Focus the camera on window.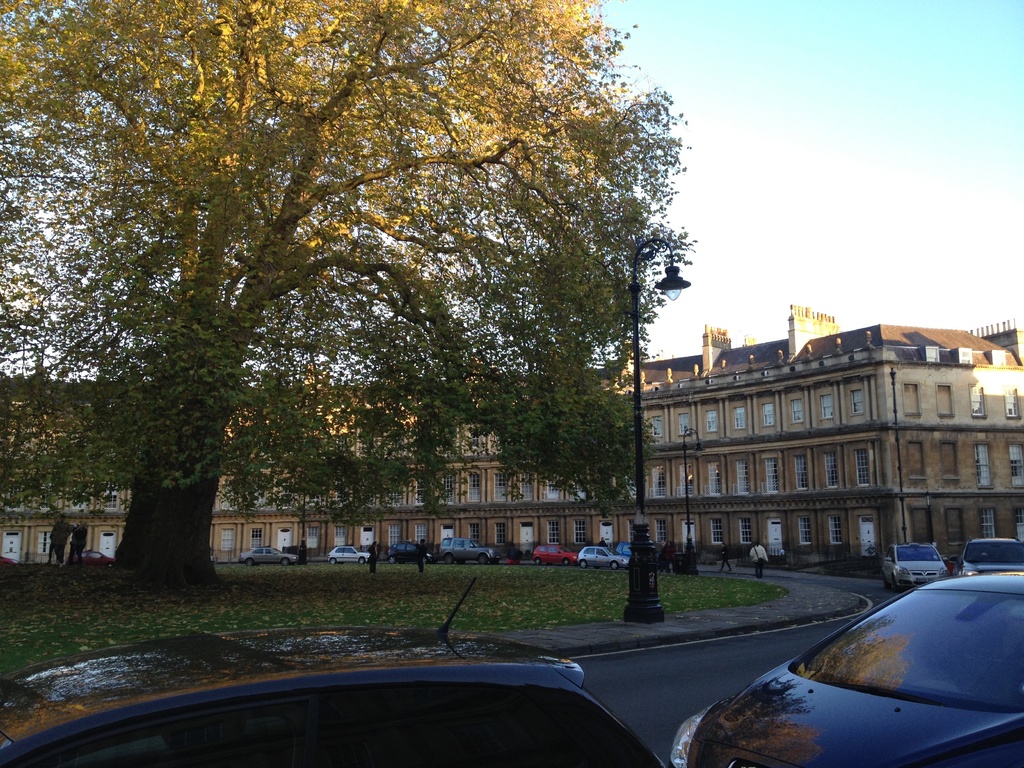
Focus region: x1=571, y1=519, x2=586, y2=543.
